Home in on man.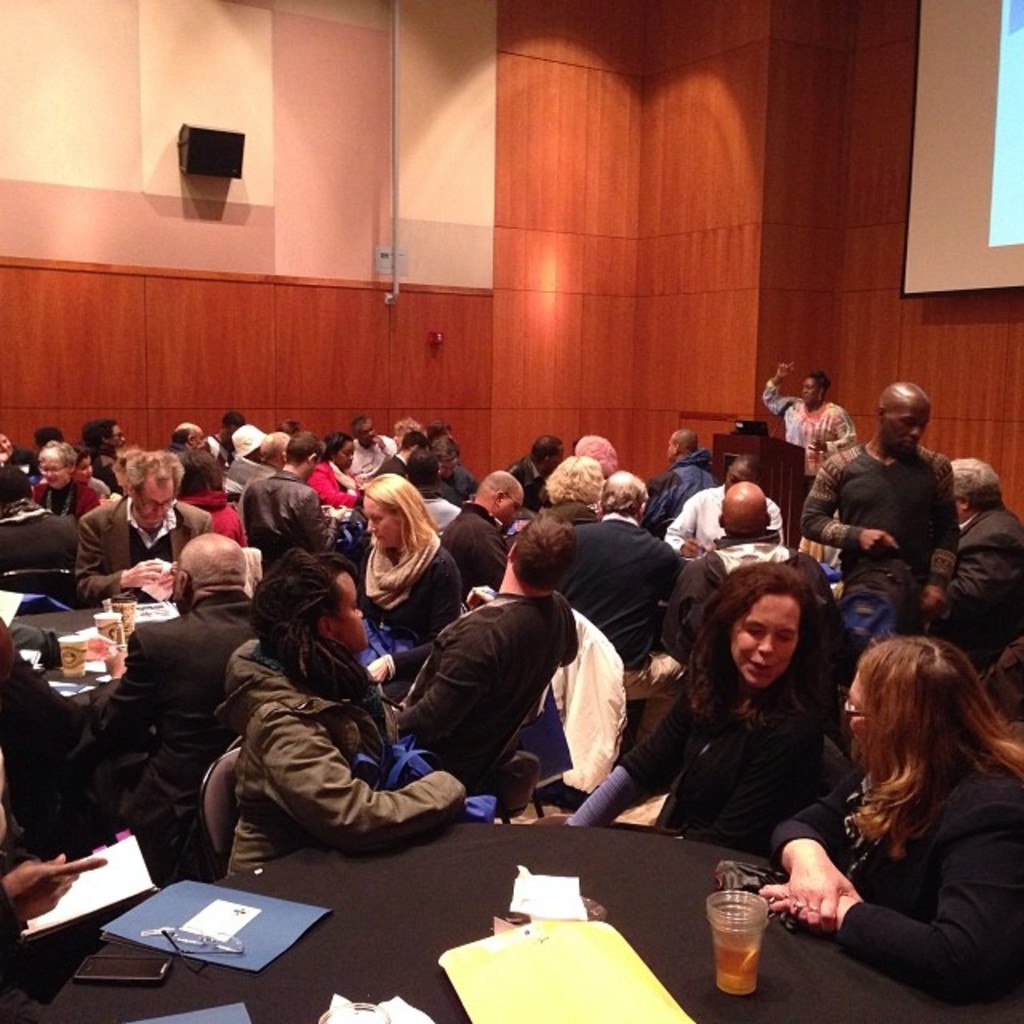
Homed in at 560,470,690,731.
